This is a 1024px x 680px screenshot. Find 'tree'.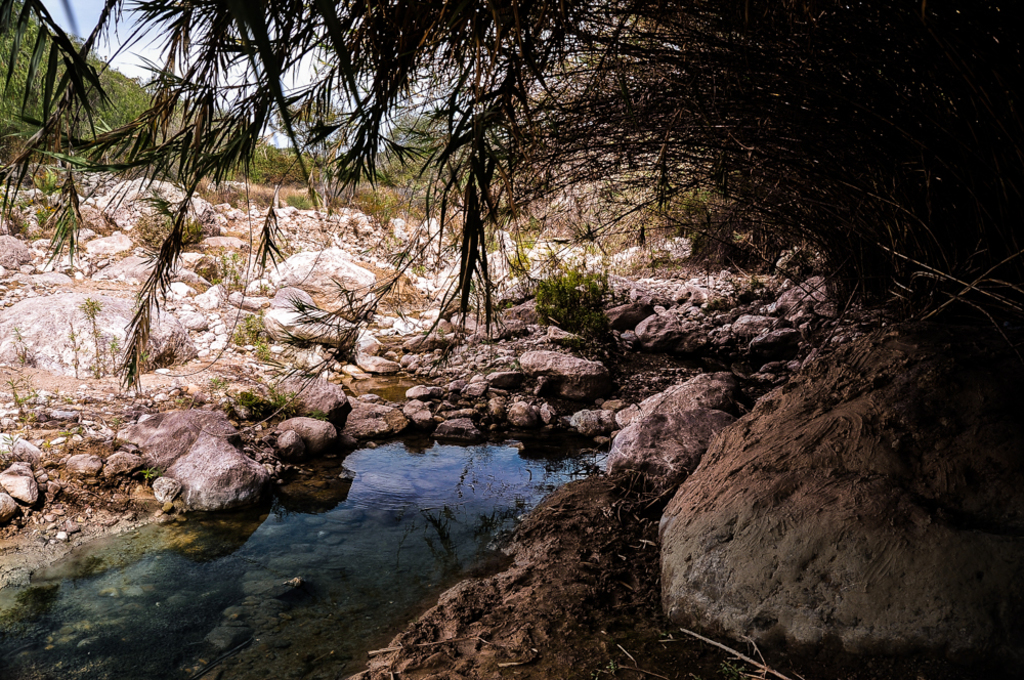
Bounding box: bbox=(3, 0, 1023, 377).
